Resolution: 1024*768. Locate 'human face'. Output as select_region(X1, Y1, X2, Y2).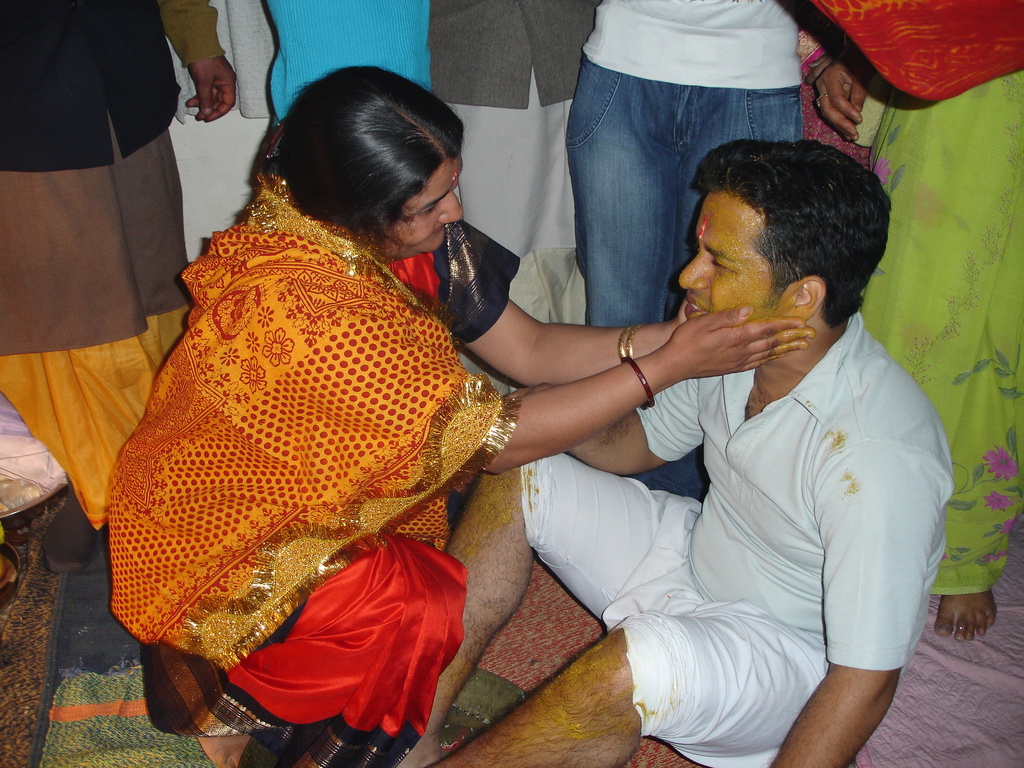
select_region(379, 153, 460, 264).
